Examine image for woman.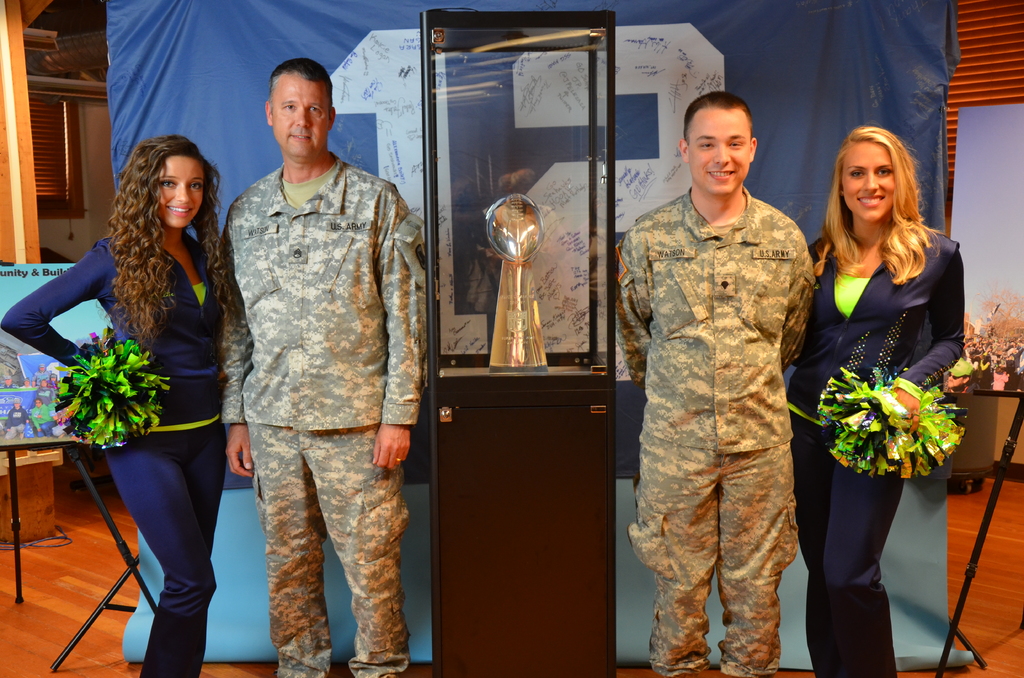
Examination result: <bbox>788, 100, 961, 656</bbox>.
